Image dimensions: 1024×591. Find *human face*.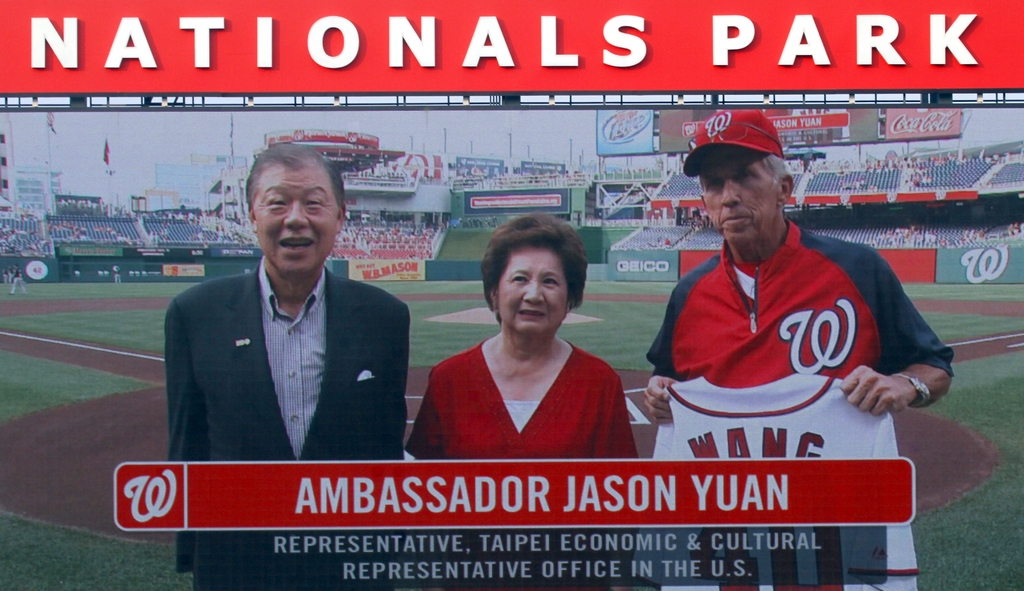
492:243:570:335.
